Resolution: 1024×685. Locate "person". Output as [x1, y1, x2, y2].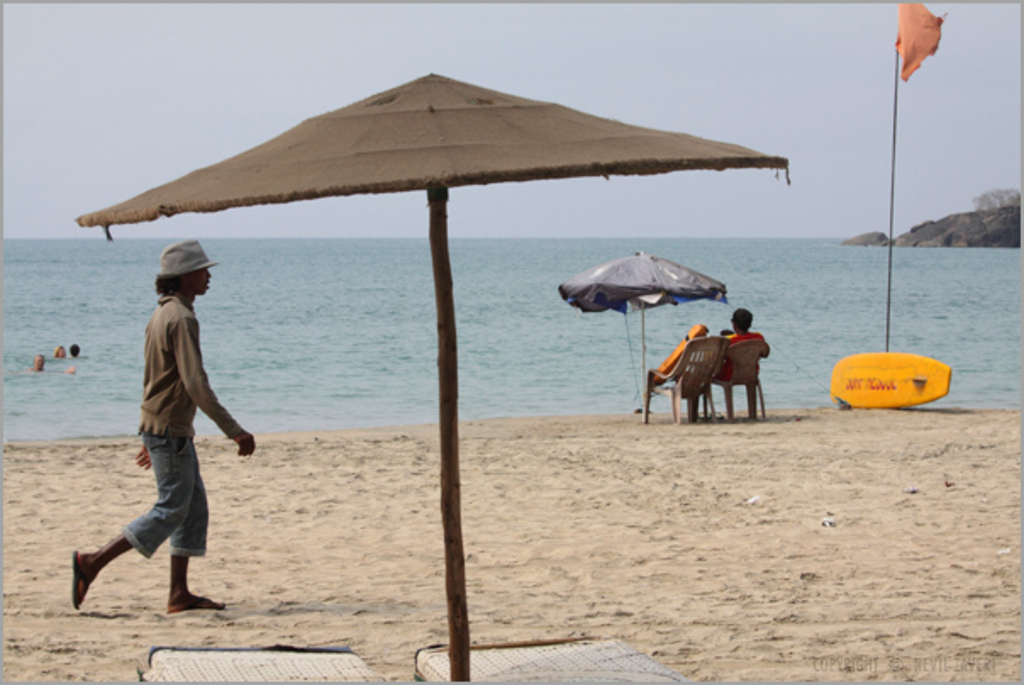
[70, 241, 253, 612].
